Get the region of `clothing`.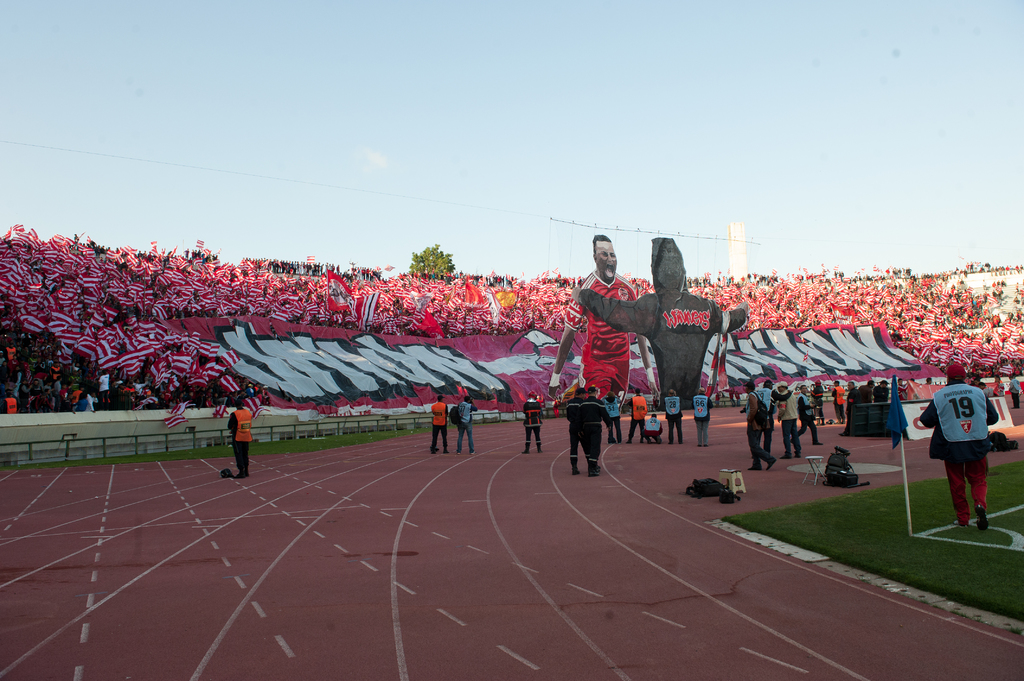
box=[1011, 380, 1023, 409].
